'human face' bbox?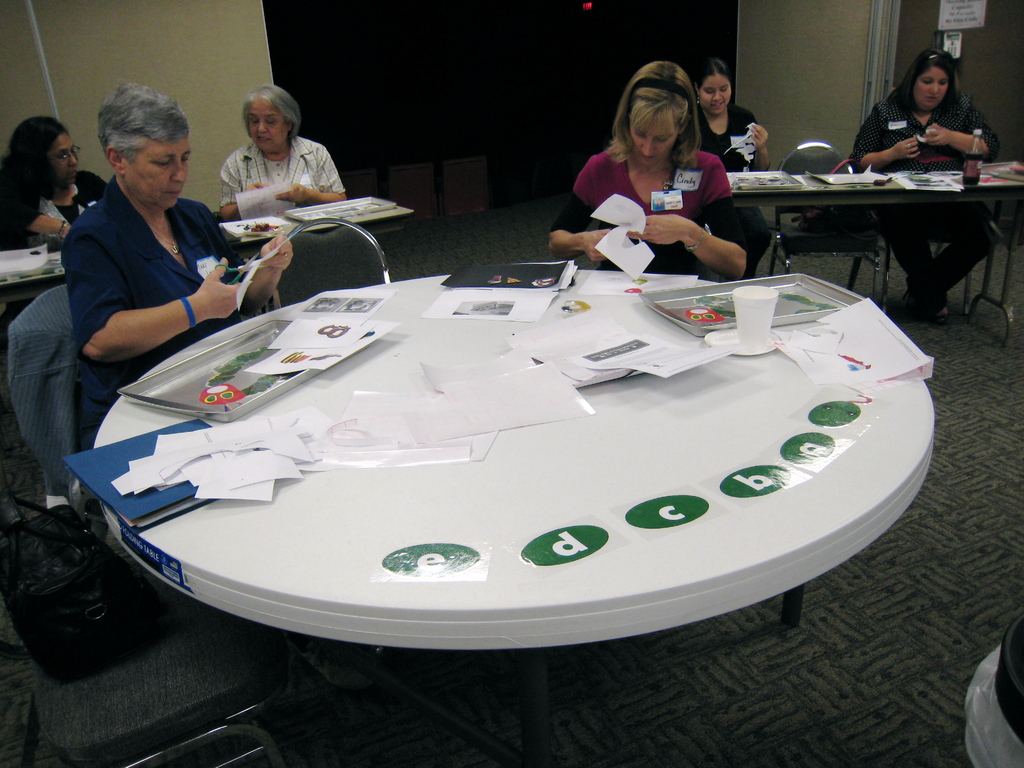
701/78/732/114
